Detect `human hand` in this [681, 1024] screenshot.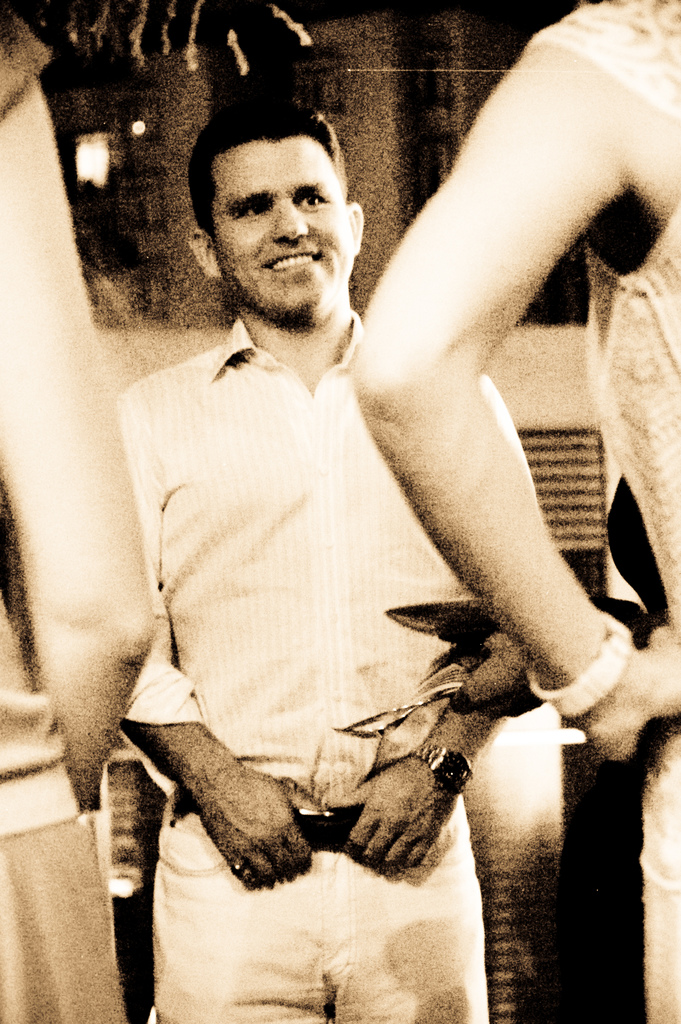
Detection: (x1=338, y1=751, x2=478, y2=896).
